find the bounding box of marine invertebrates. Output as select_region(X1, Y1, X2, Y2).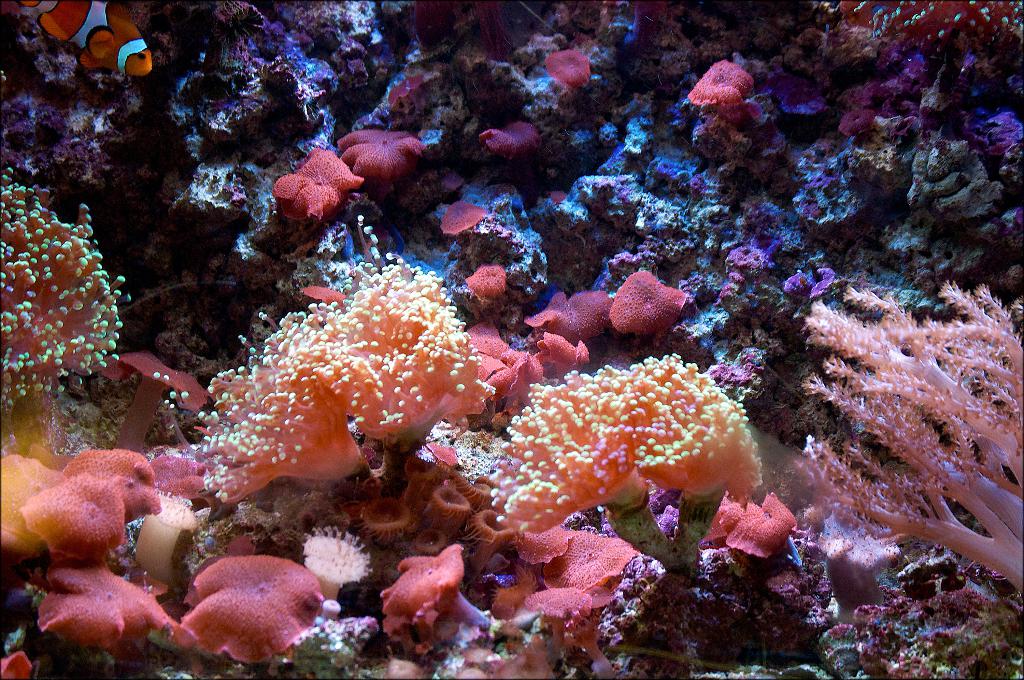
select_region(509, 521, 566, 576).
